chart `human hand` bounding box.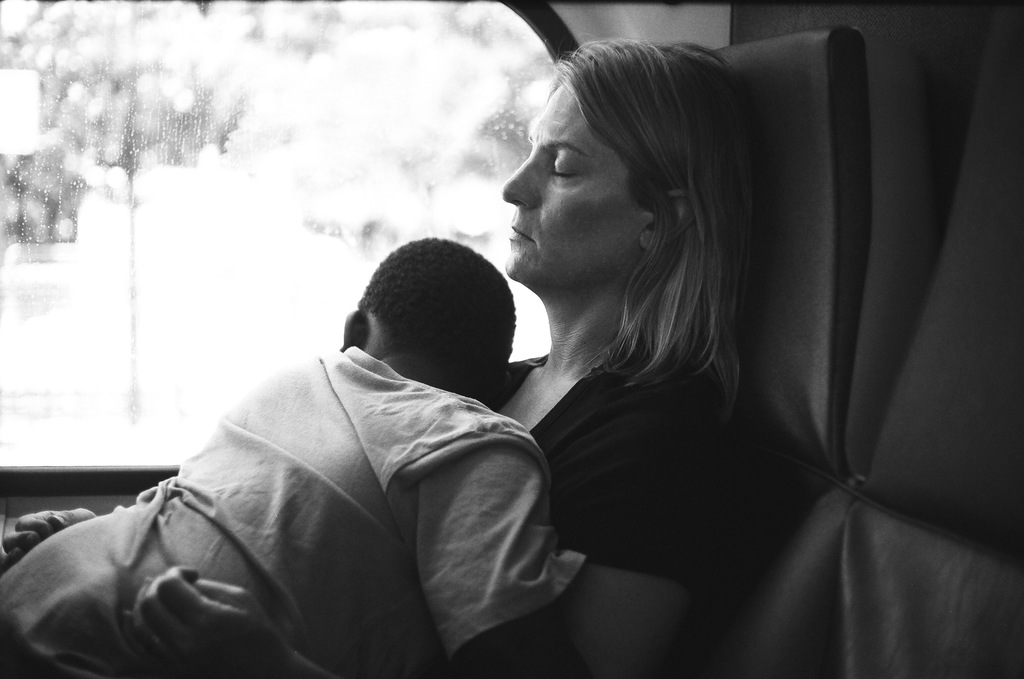
Charted: [1, 511, 96, 567].
